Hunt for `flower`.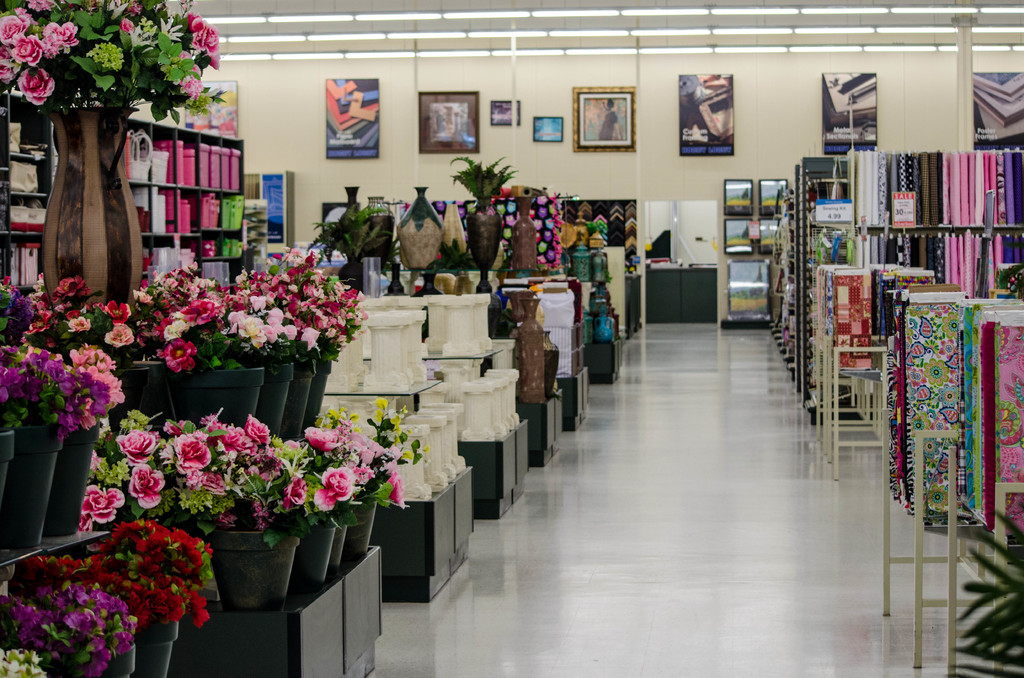
Hunted down at <box>128,464,168,508</box>.
